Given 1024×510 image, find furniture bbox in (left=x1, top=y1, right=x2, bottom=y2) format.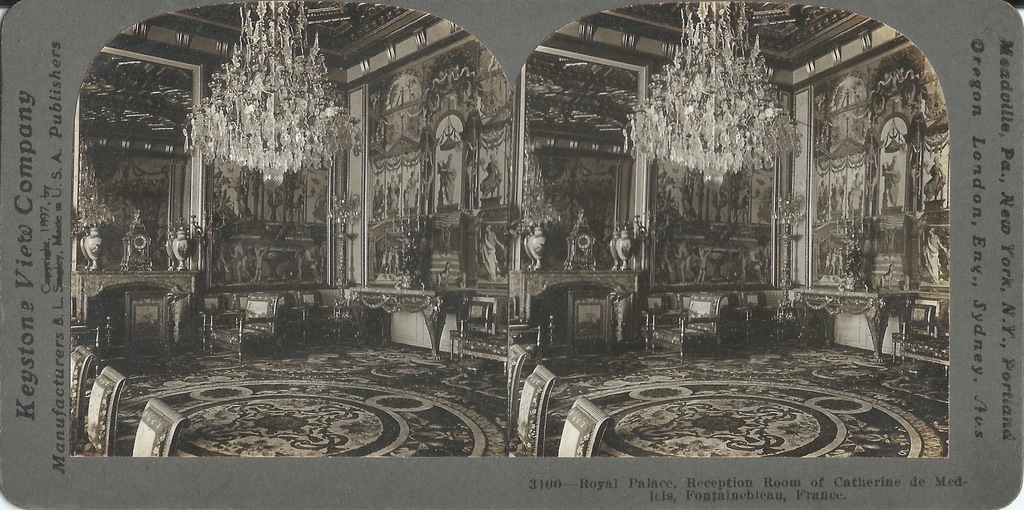
(left=550, top=394, right=610, bottom=460).
